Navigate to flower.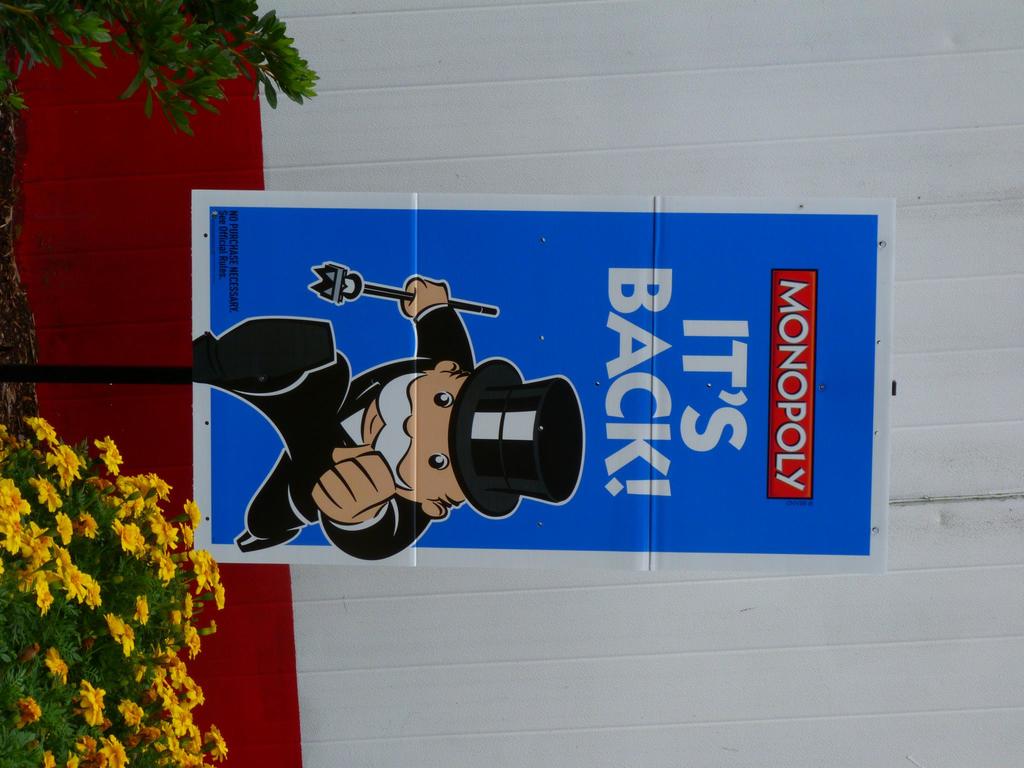
Navigation target: locate(21, 677, 45, 719).
